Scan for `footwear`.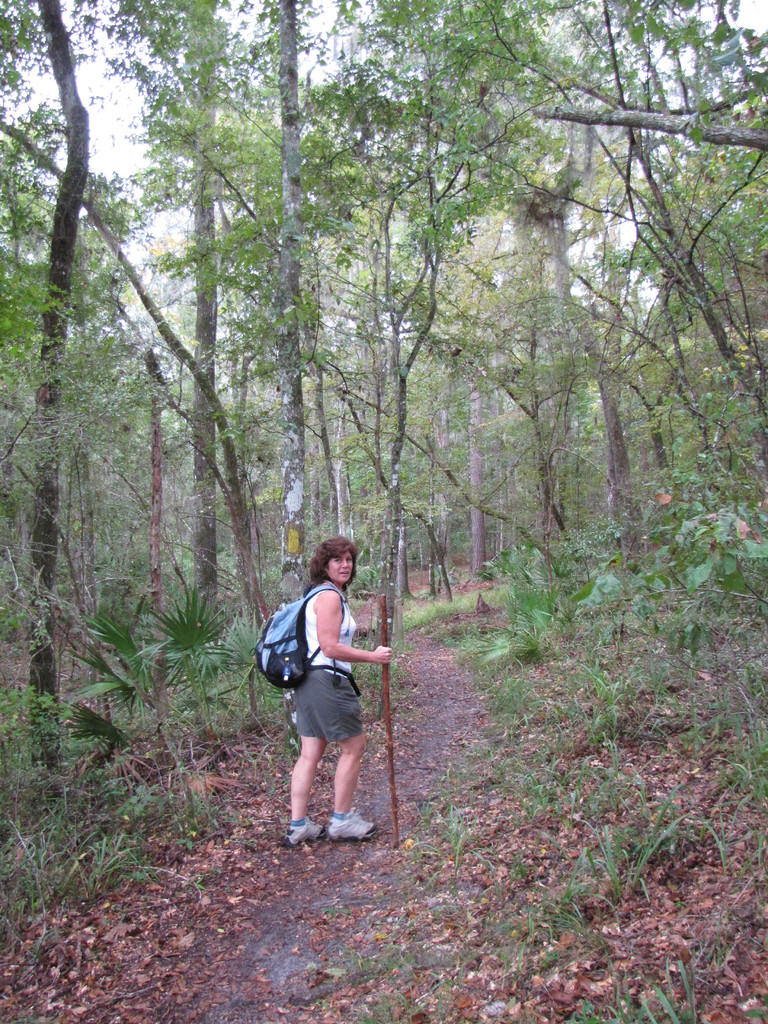
Scan result: [left=324, top=809, right=373, bottom=840].
